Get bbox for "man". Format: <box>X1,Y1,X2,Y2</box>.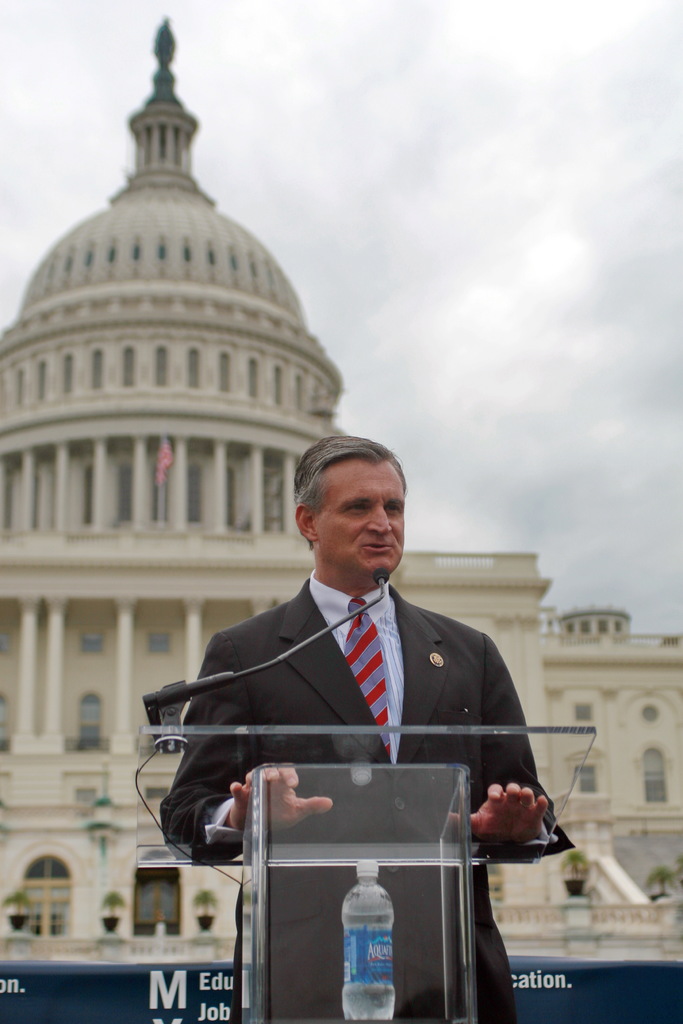
<box>155,428,564,1023</box>.
